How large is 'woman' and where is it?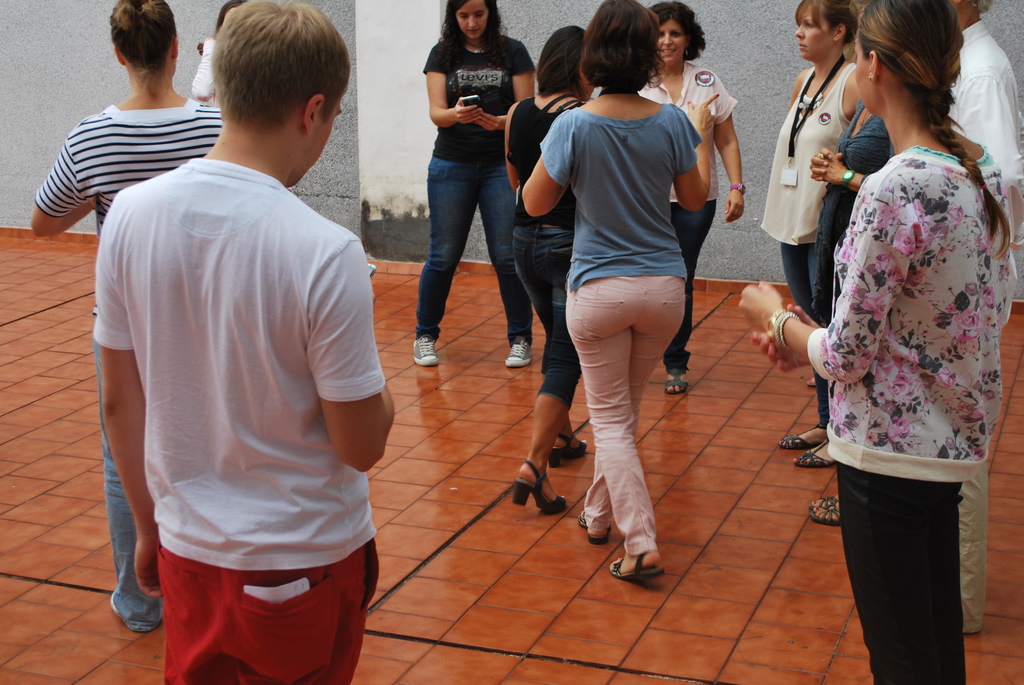
Bounding box: (left=505, top=22, right=612, bottom=522).
